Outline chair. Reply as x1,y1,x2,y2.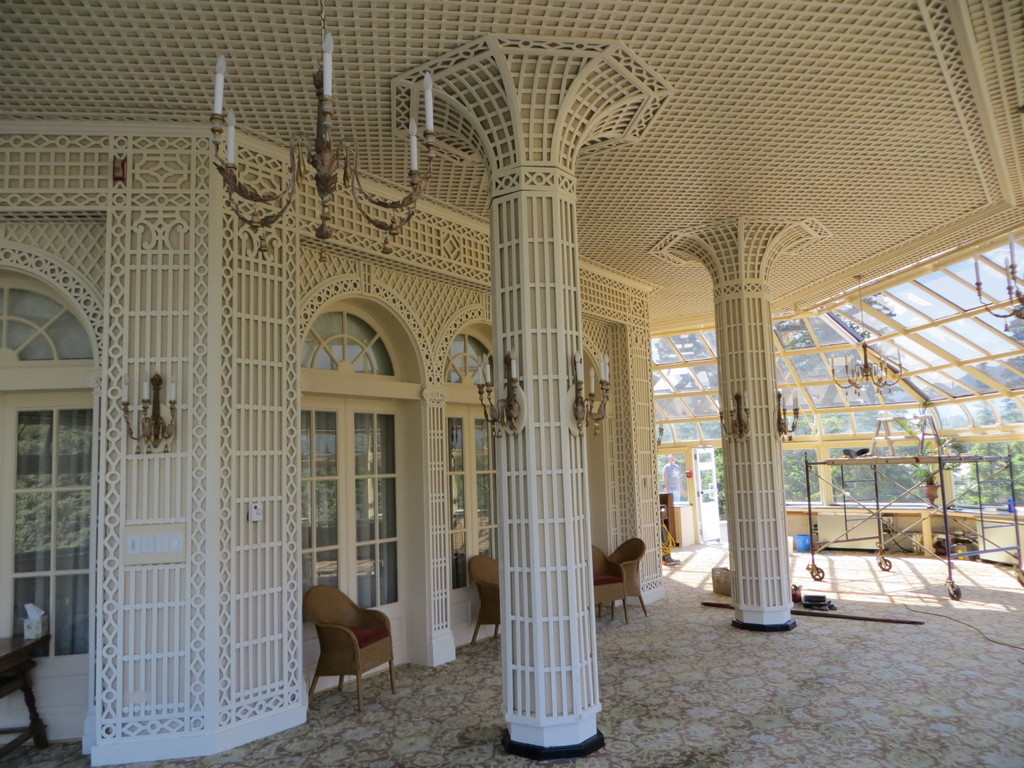
467,550,501,646.
